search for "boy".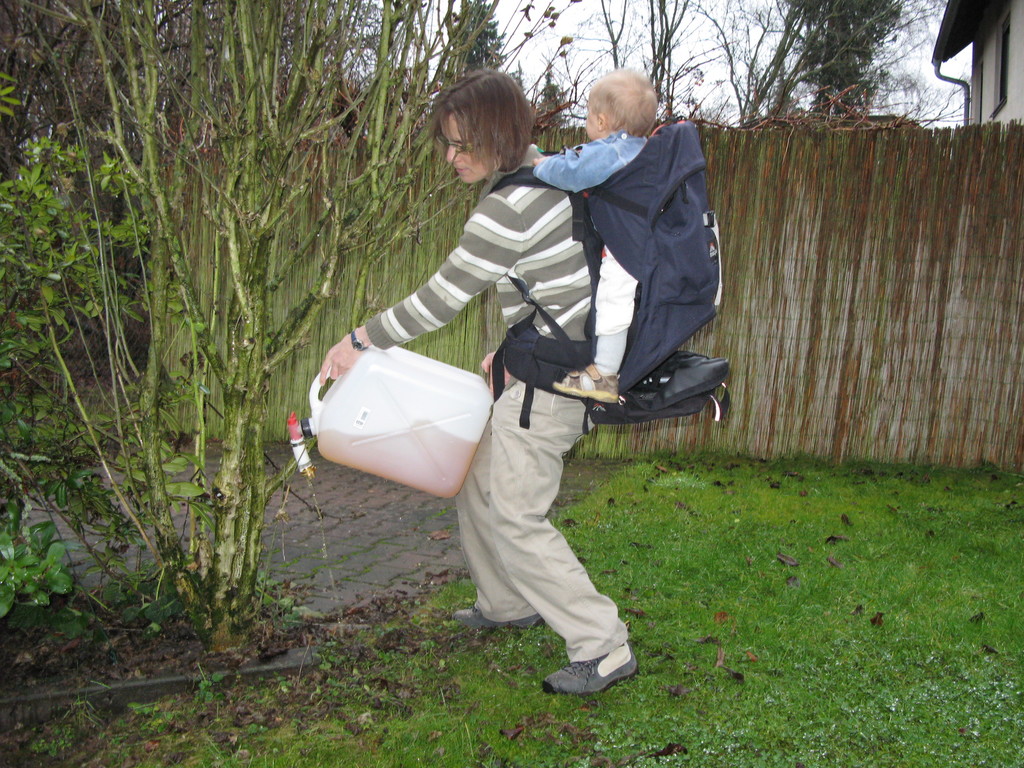
Found at 531, 69, 720, 397.
